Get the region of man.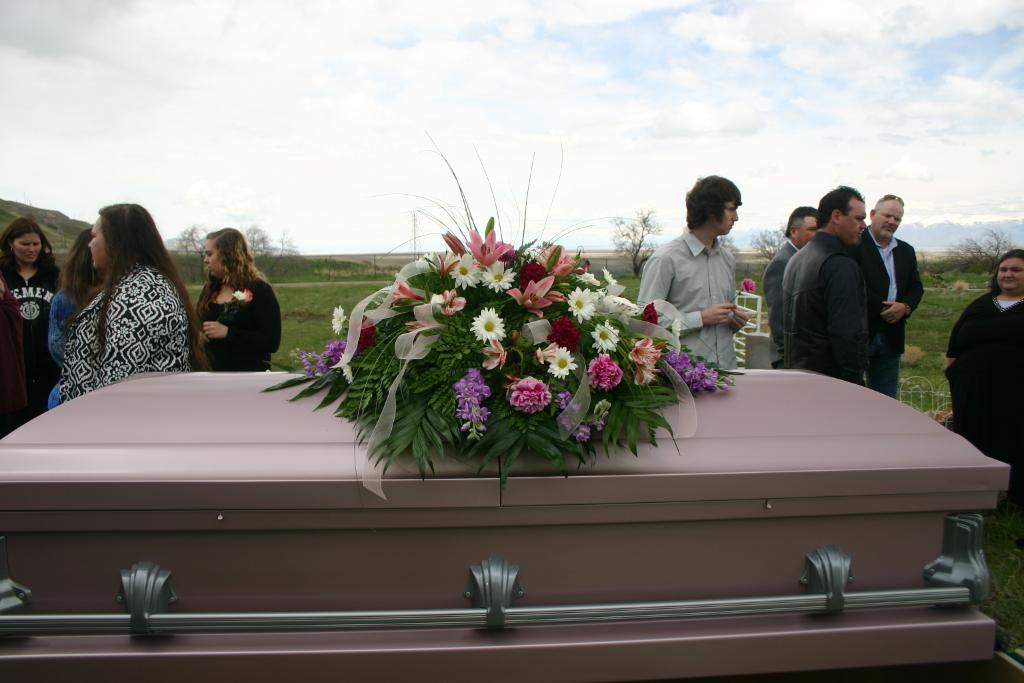
643 172 747 372.
